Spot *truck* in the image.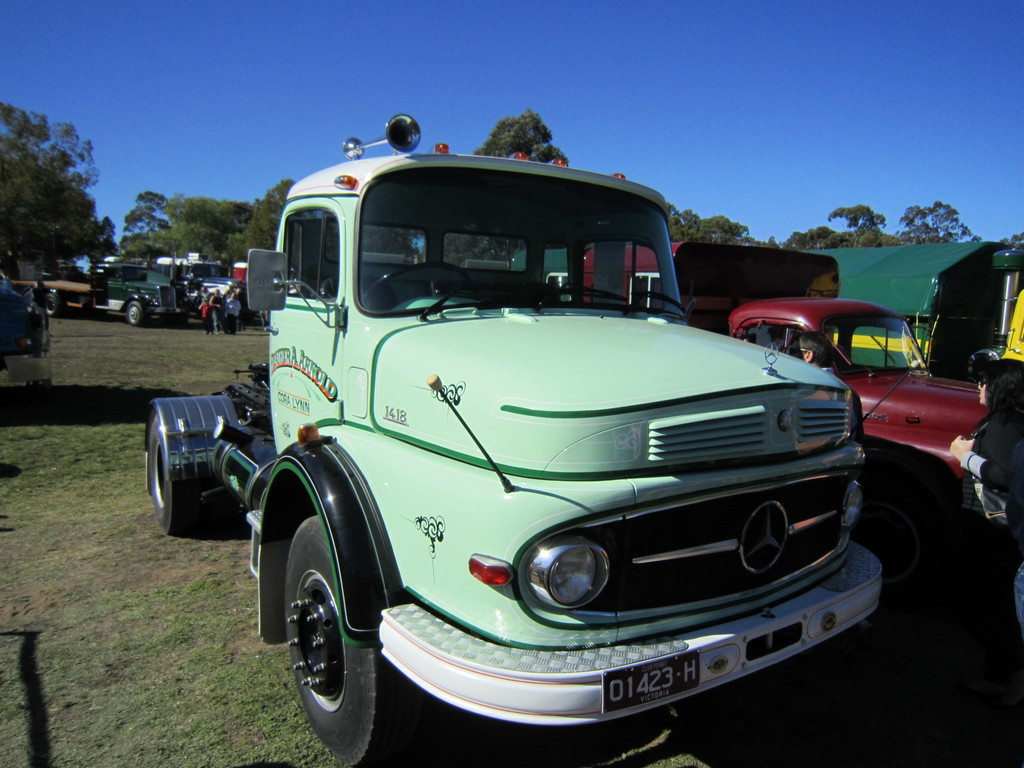
*truck* found at rect(206, 125, 862, 767).
